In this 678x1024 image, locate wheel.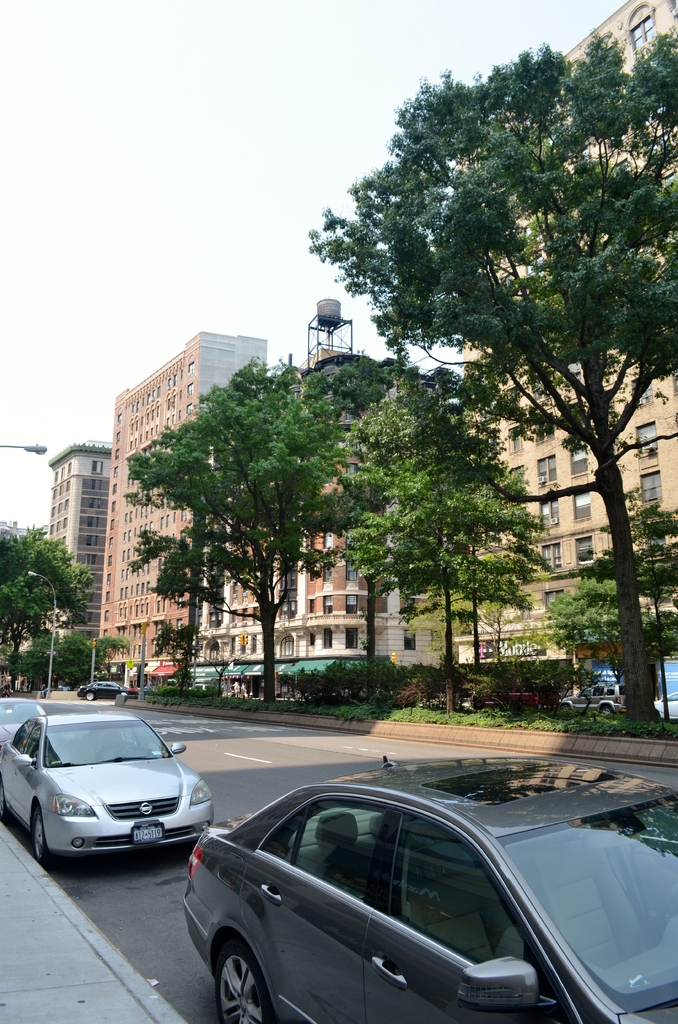
Bounding box: locate(20, 806, 58, 865).
